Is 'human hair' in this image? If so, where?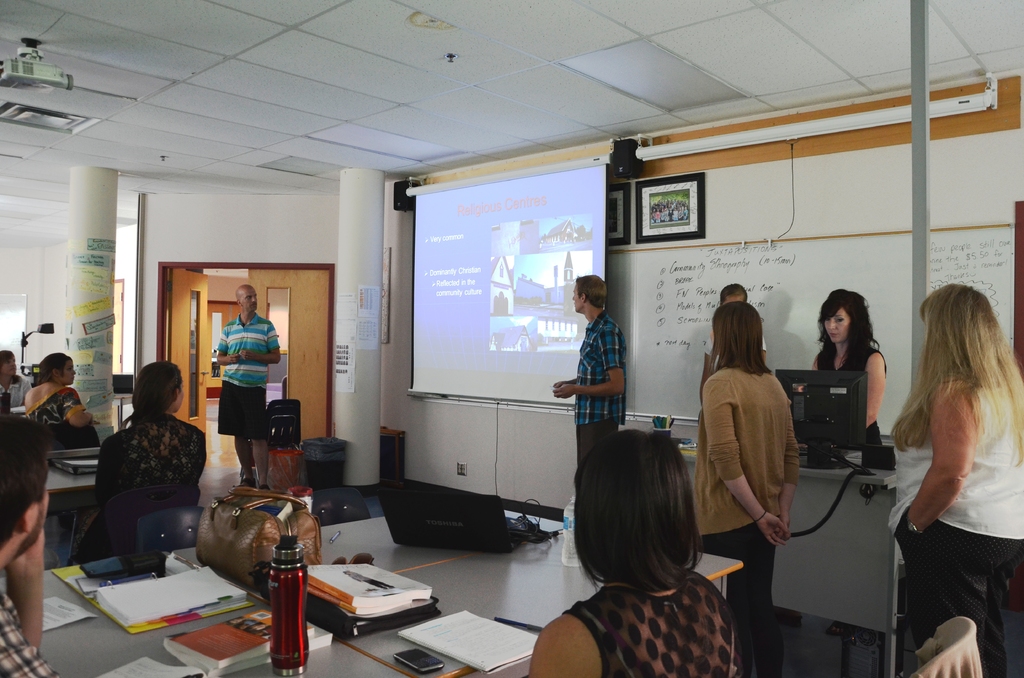
Yes, at 29,354,72,384.
